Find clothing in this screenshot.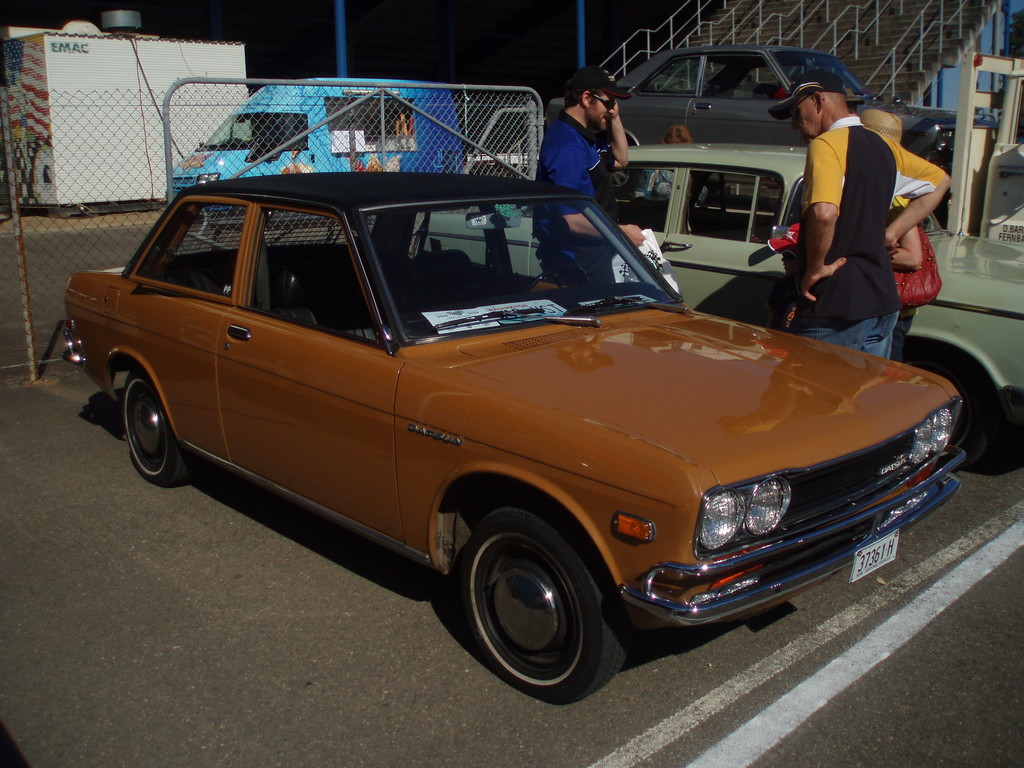
The bounding box for clothing is box(786, 116, 945, 358).
